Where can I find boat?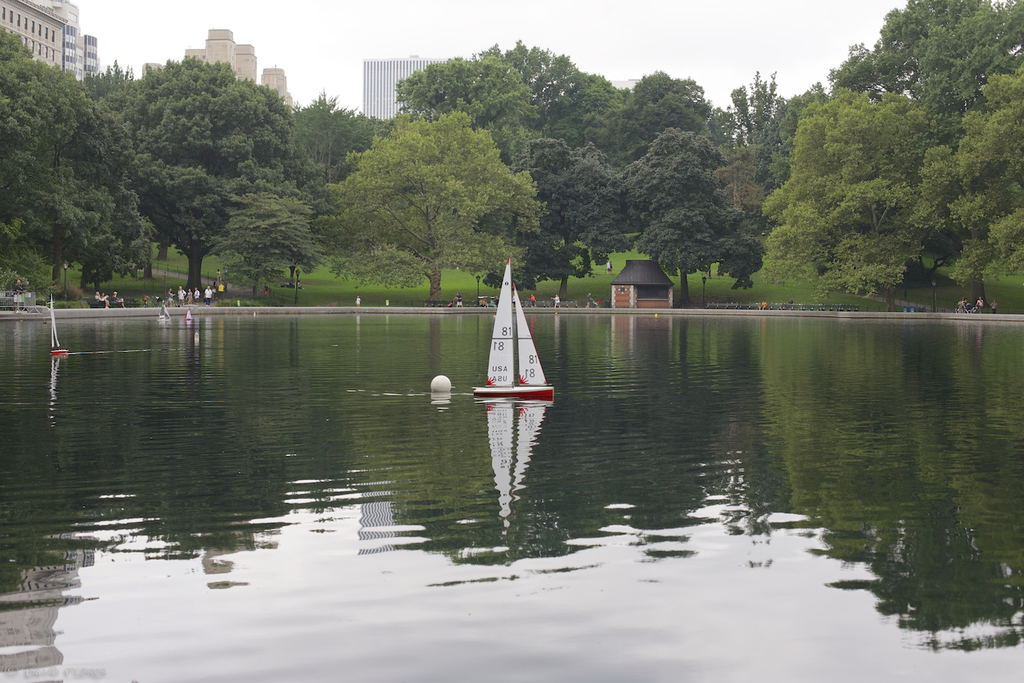
You can find it at bbox=(467, 263, 563, 435).
